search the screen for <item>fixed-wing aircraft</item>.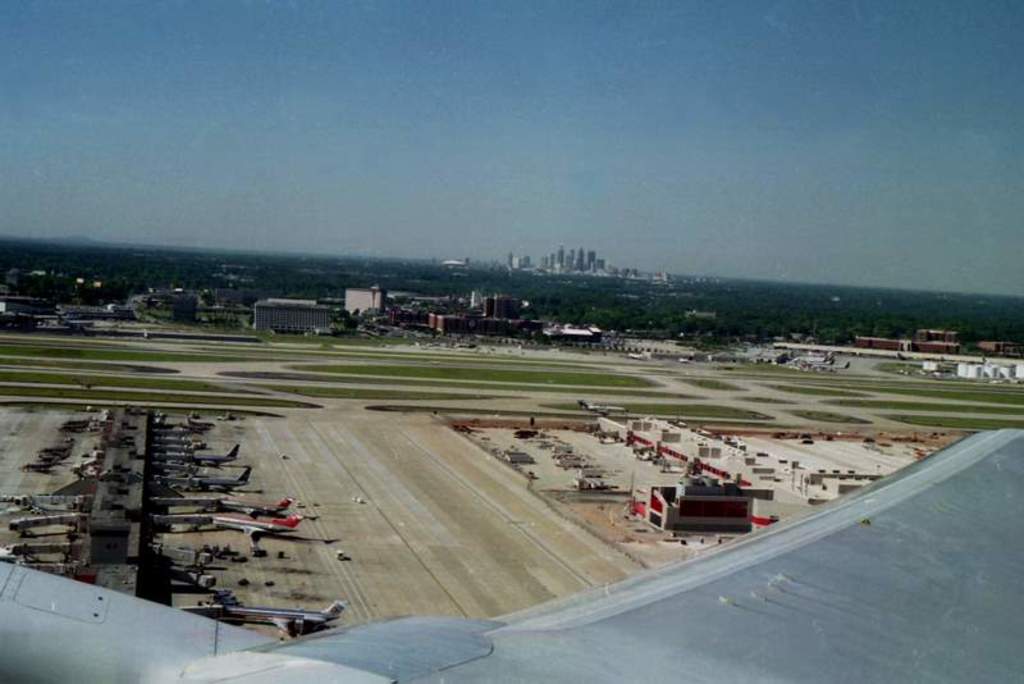
Found at left=175, top=594, right=347, bottom=630.
